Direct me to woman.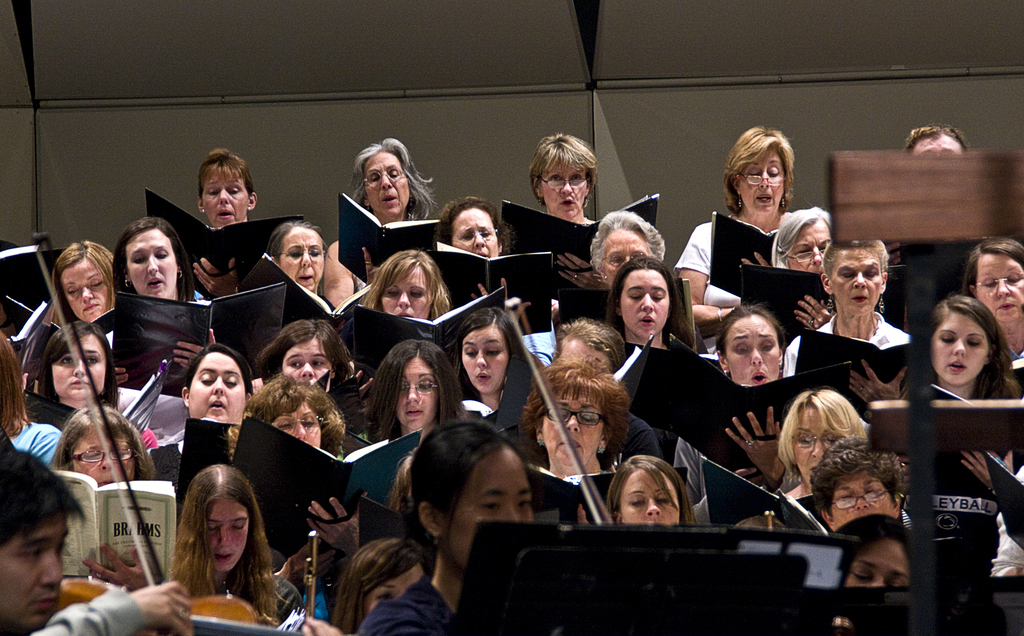
Direction: detection(163, 146, 260, 298).
